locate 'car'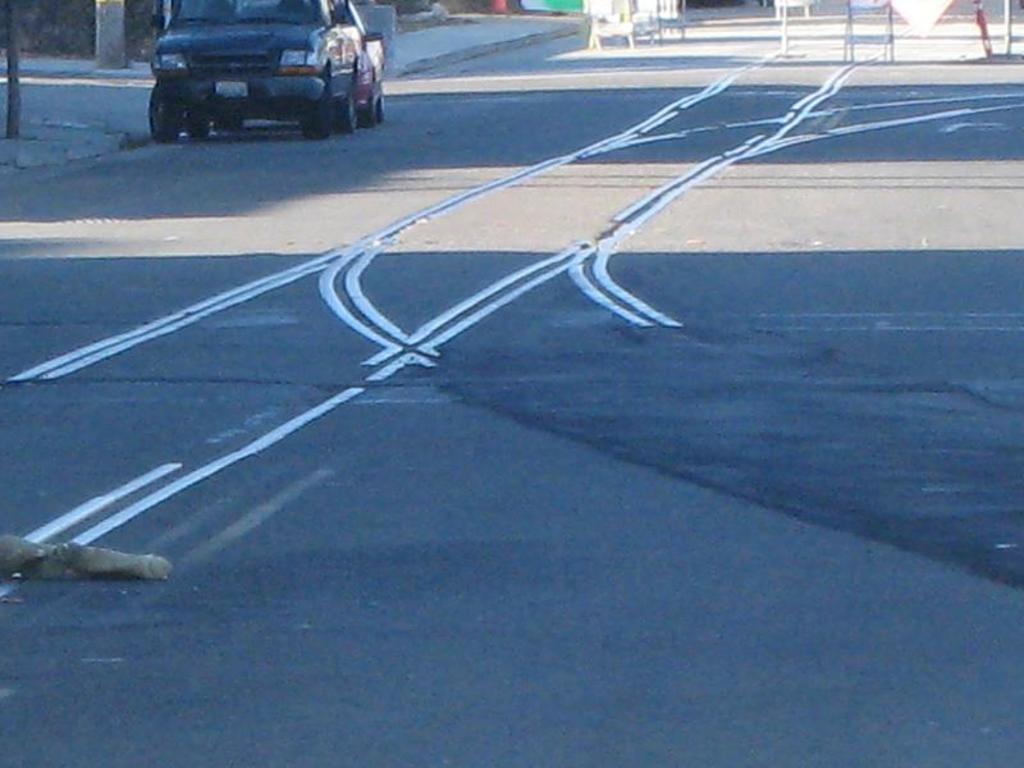
pyautogui.locateOnScreen(141, 0, 380, 151)
